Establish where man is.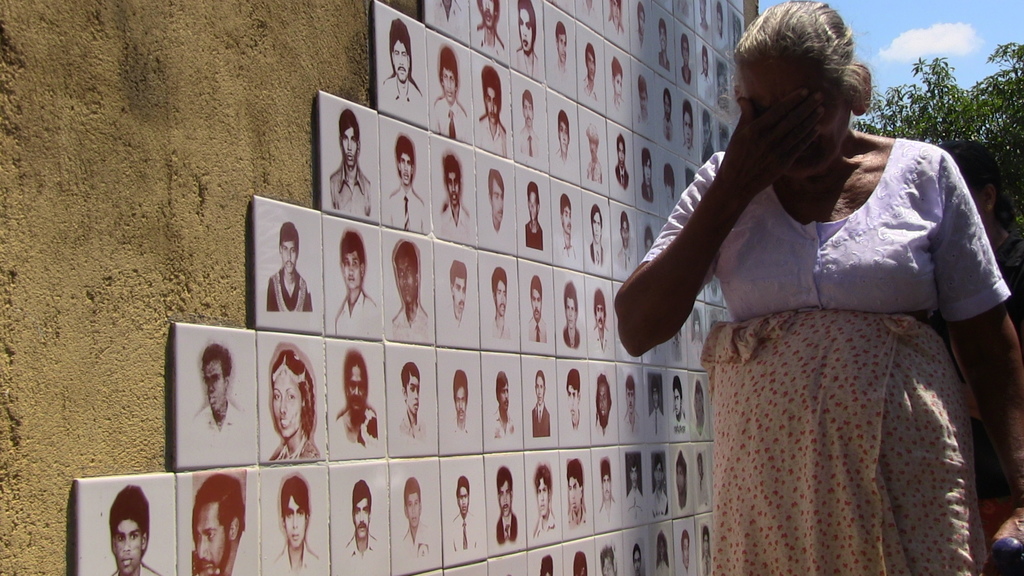
Established at 266, 218, 312, 317.
